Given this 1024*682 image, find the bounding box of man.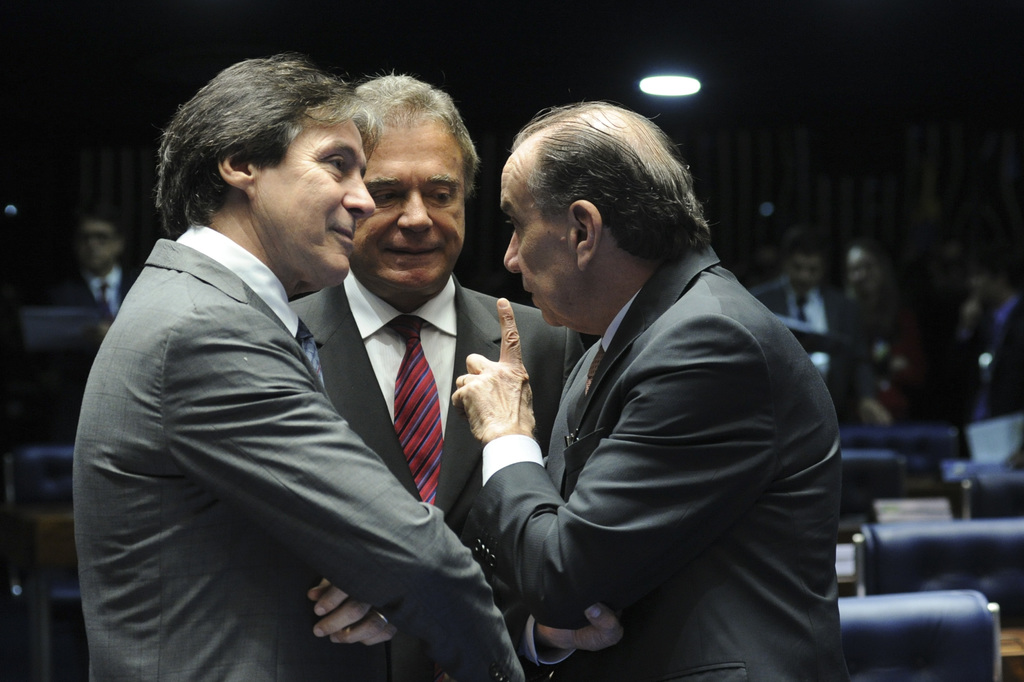
Rect(68, 209, 138, 327).
